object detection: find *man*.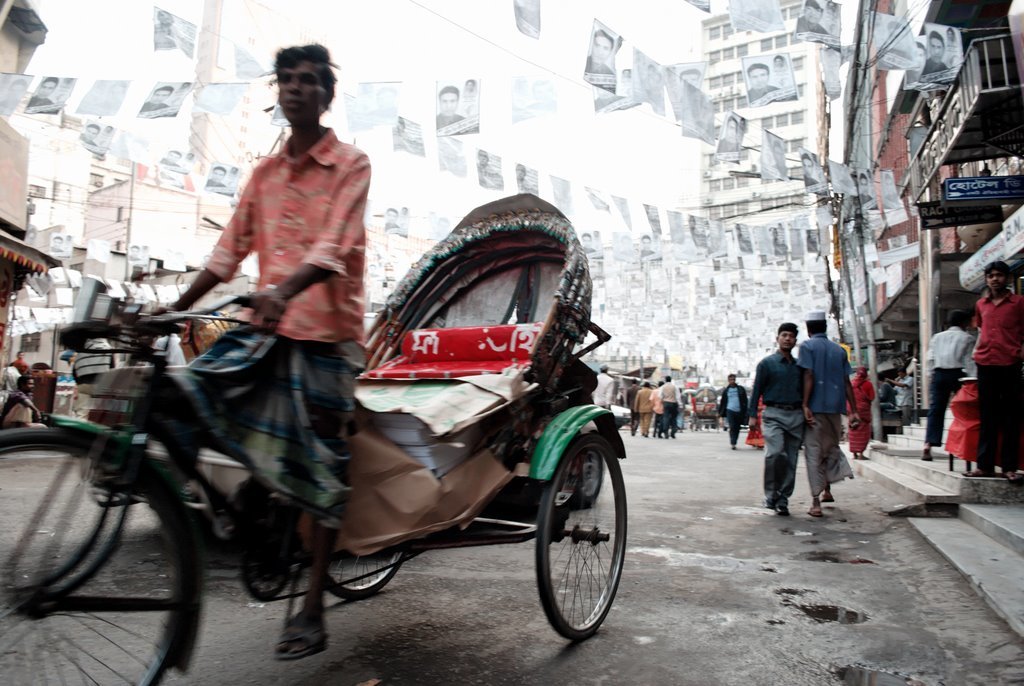
436/82/468/136.
